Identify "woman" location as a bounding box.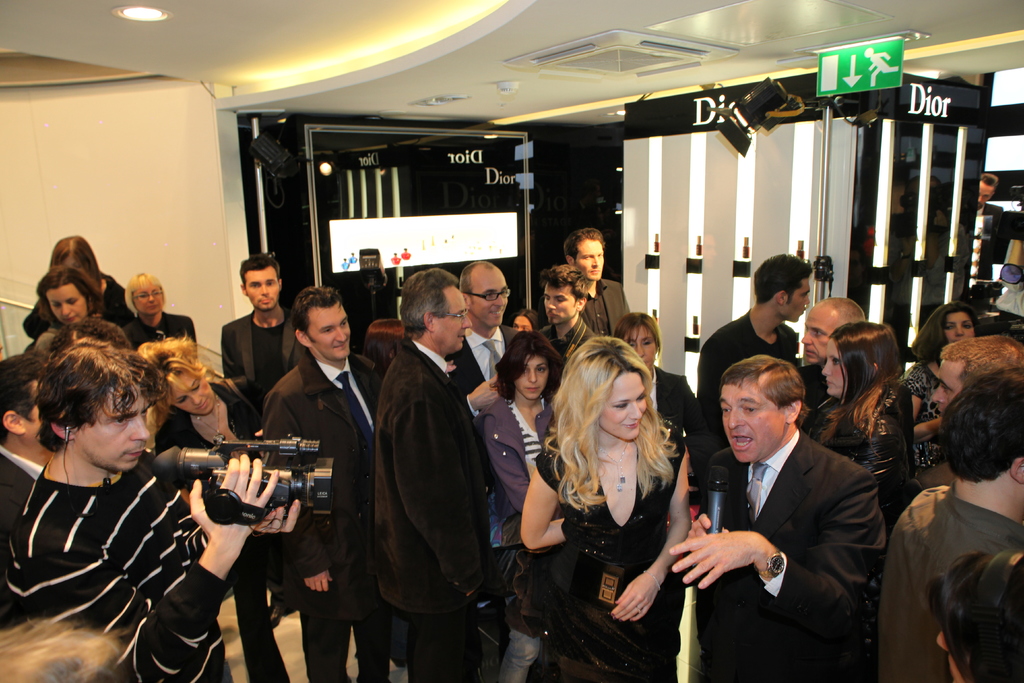
{"left": 516, "top": 326, "right": 682, "bottom": 677}.
